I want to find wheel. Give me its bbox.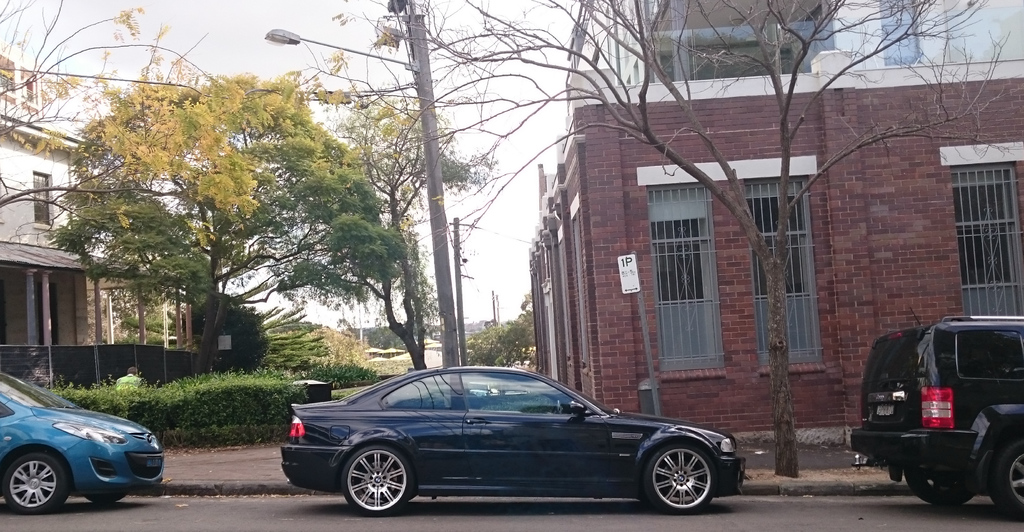
rect(1, 455, 72, 516).
